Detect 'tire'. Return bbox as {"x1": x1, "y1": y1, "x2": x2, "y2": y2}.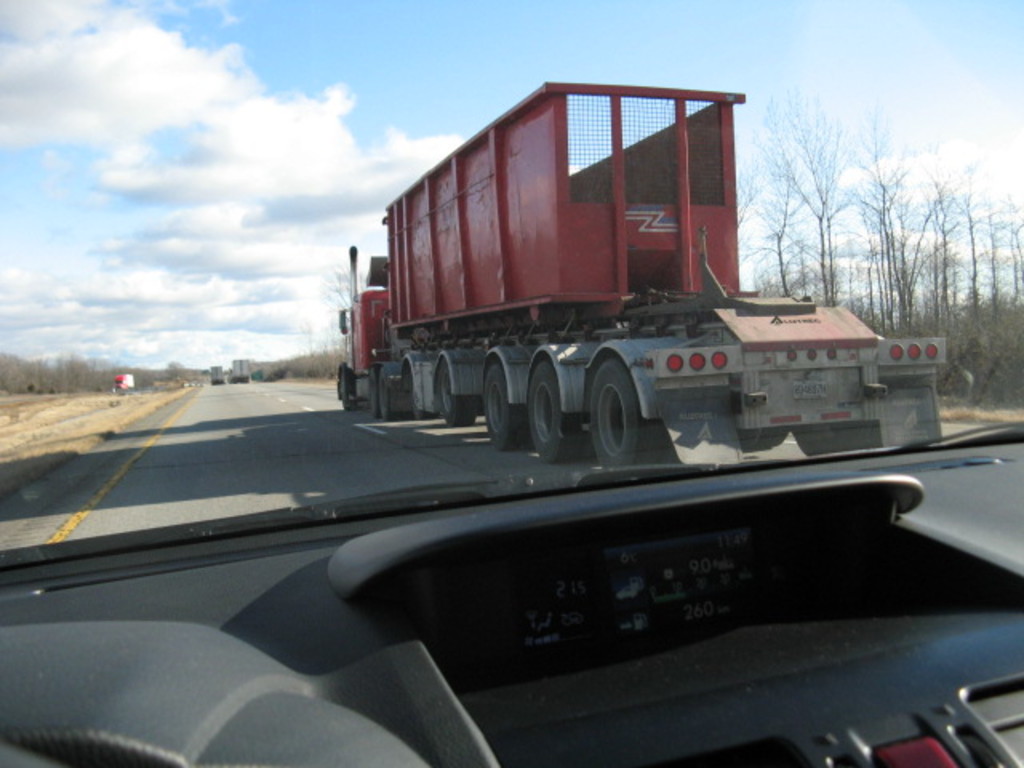
{"x1": 528, "y1": 357, "x2": 579, "y2": 464}.
